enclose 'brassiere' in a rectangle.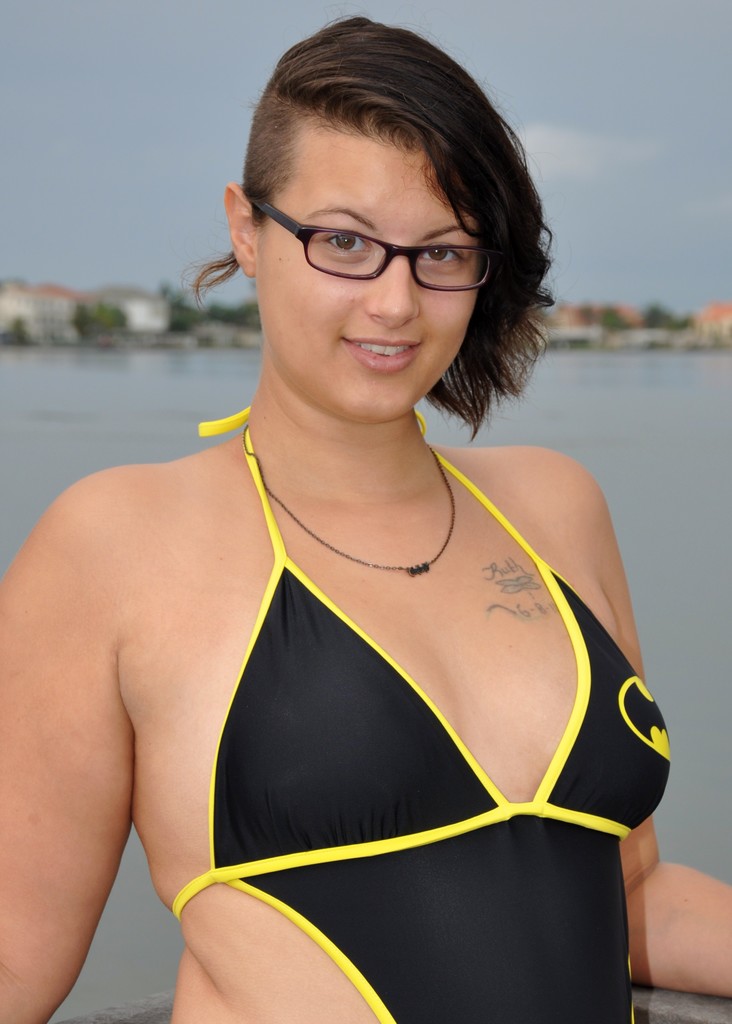
201 526 650 970.
